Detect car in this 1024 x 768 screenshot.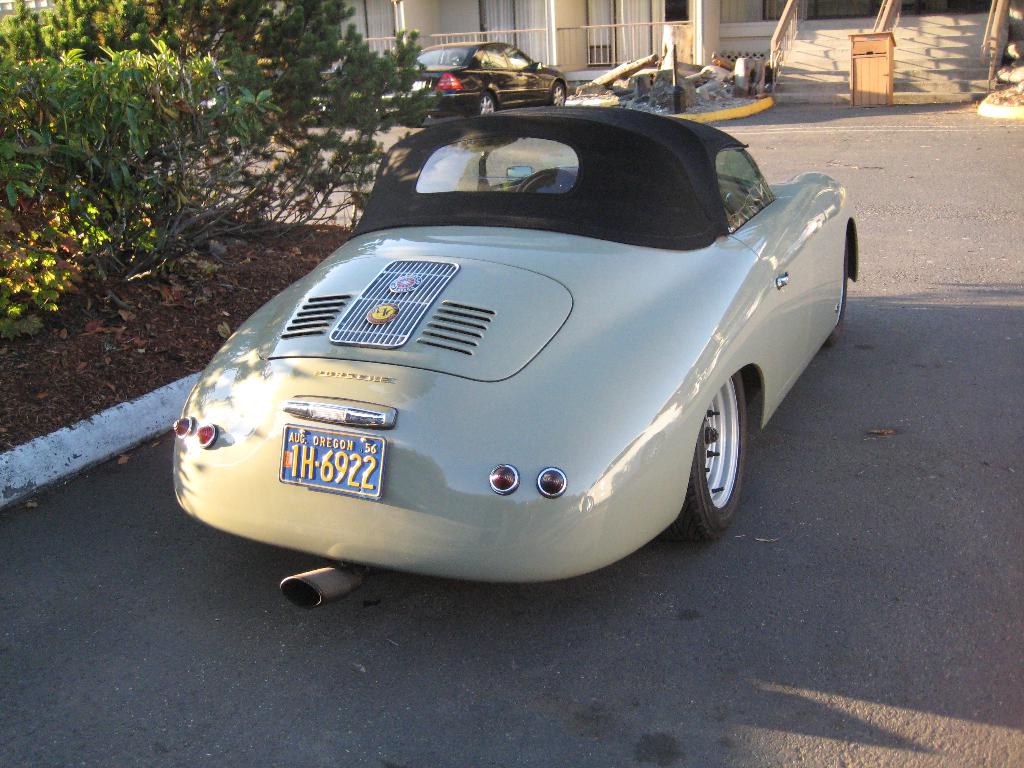
Detection: bbox=[171, 81, 836, 595].
